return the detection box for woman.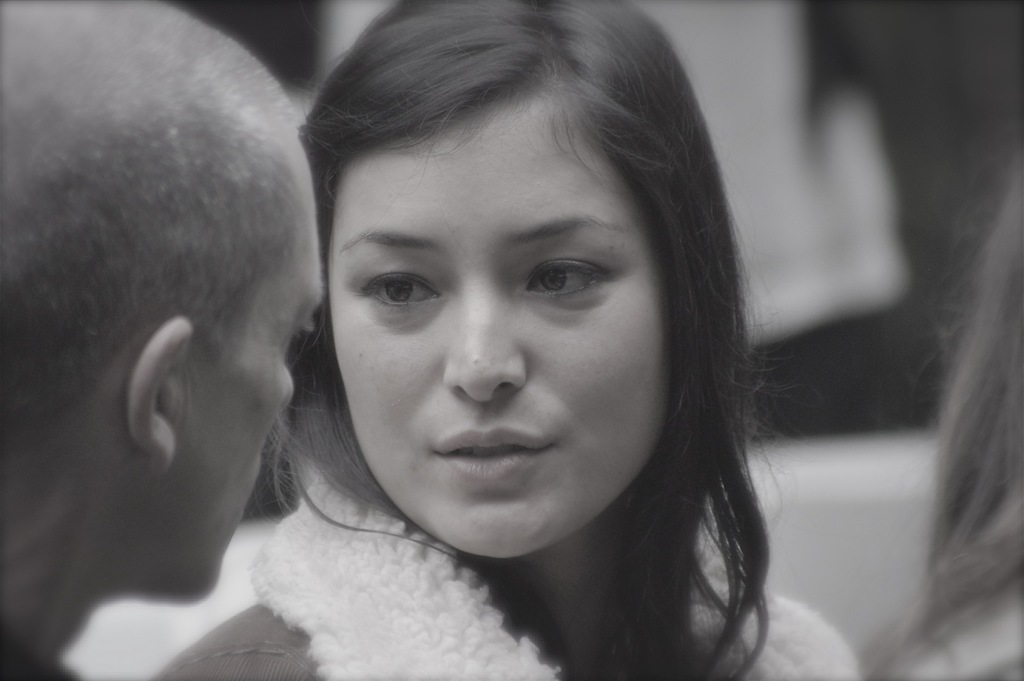
region(161, 15, 826, 677).
